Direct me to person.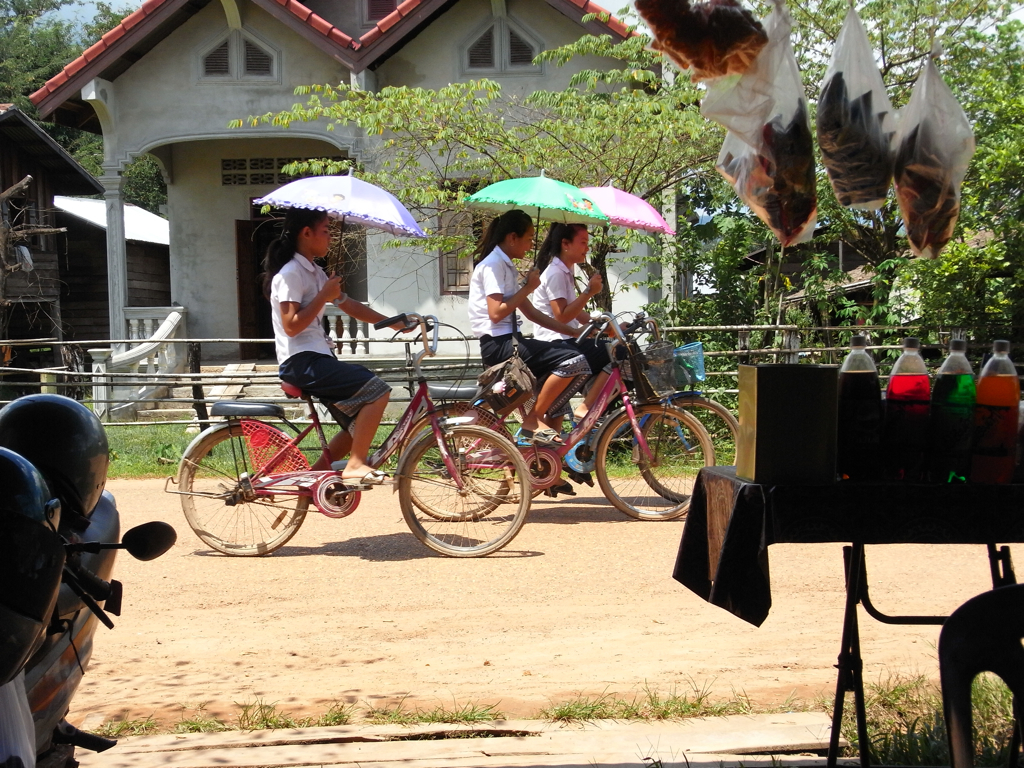
Direction: (533,220,638,422).
